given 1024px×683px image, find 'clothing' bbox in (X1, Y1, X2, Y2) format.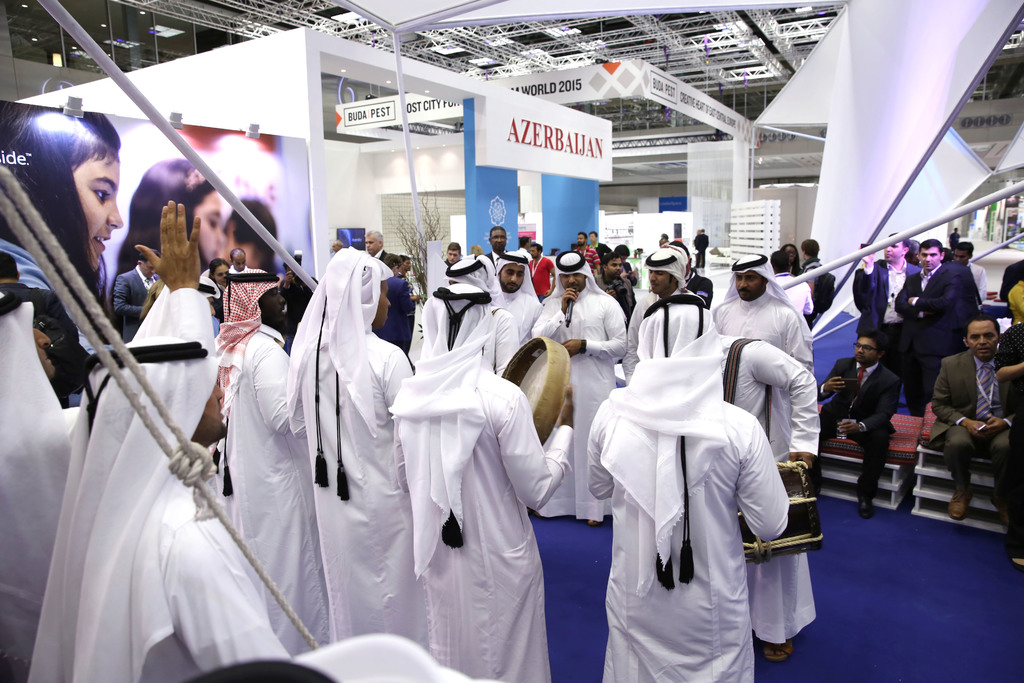
(189, 271, 294, 562).
